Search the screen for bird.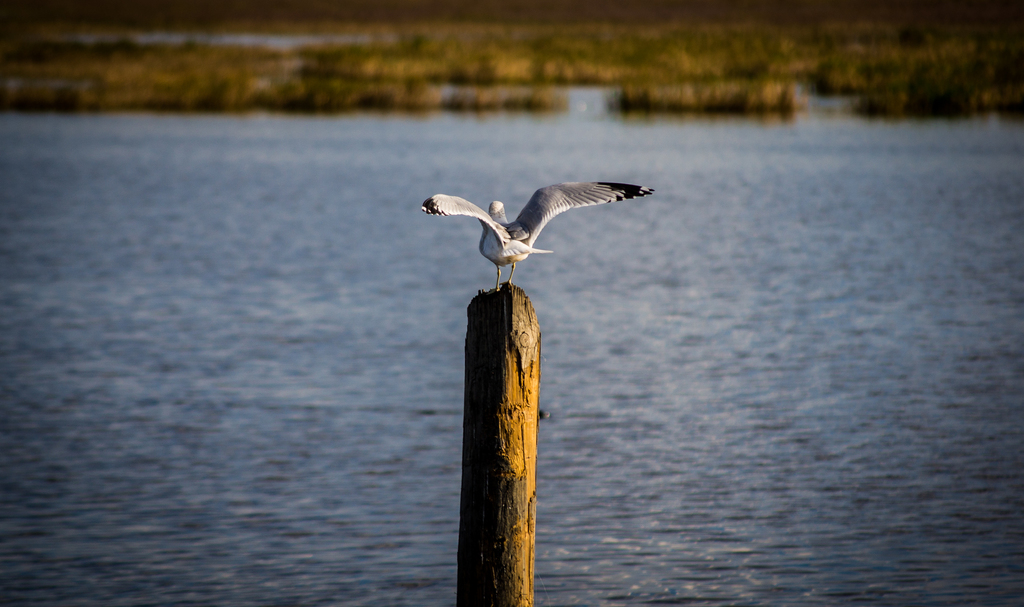
Found at region(406, 184, 658, 287).
